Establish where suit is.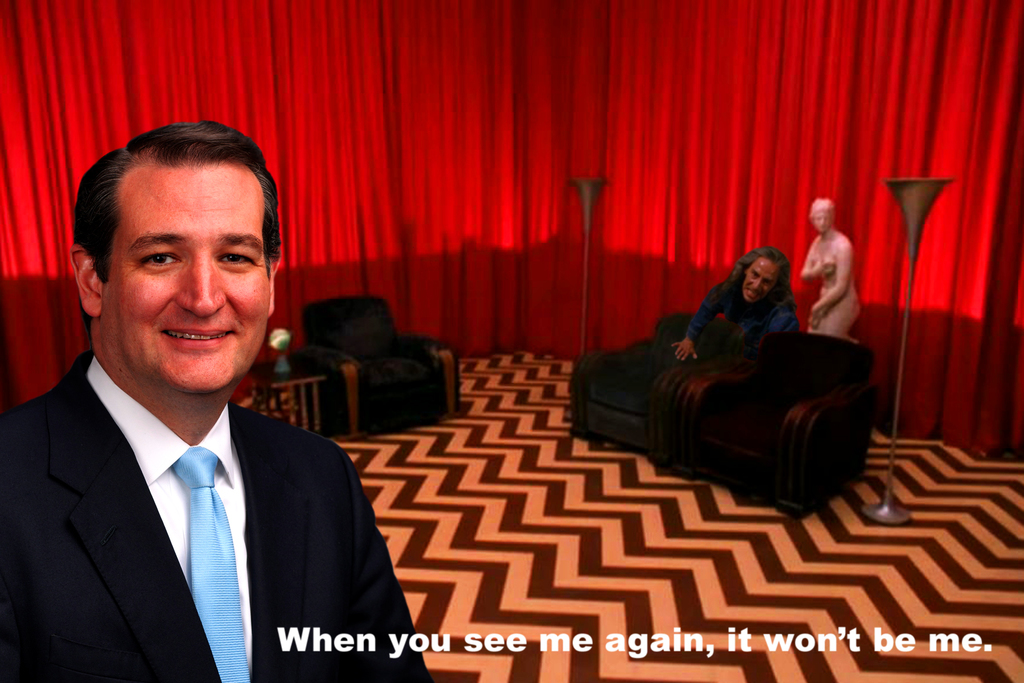
Established at <bbox>12, 272, 410, 675</bbox>.
